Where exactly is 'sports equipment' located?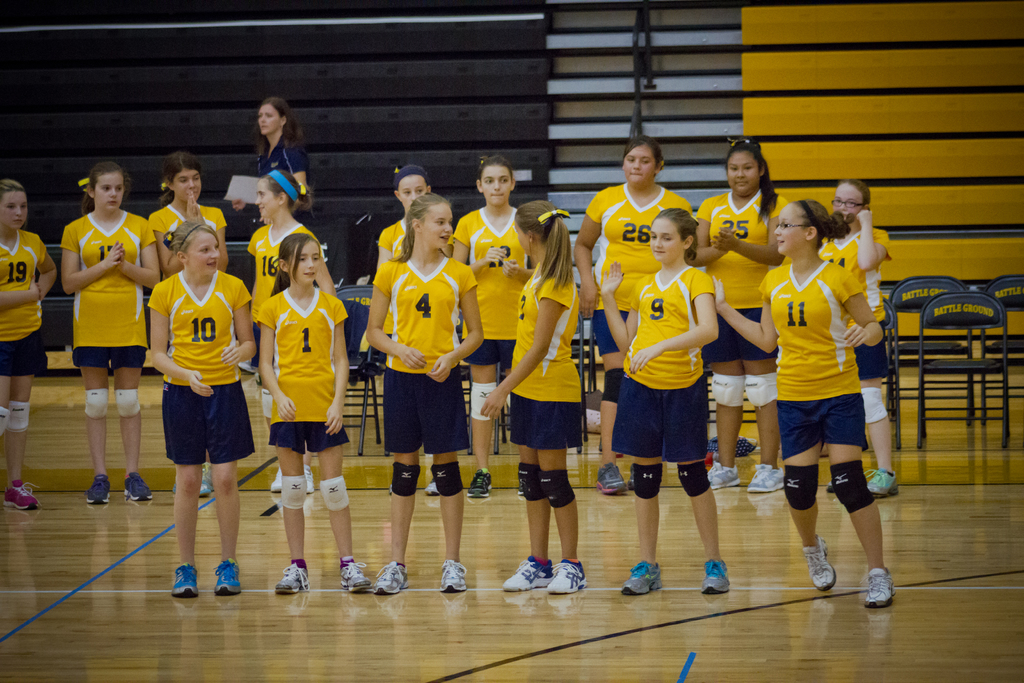
Its bounding box is bbox=(803, 538, 839, 591).
